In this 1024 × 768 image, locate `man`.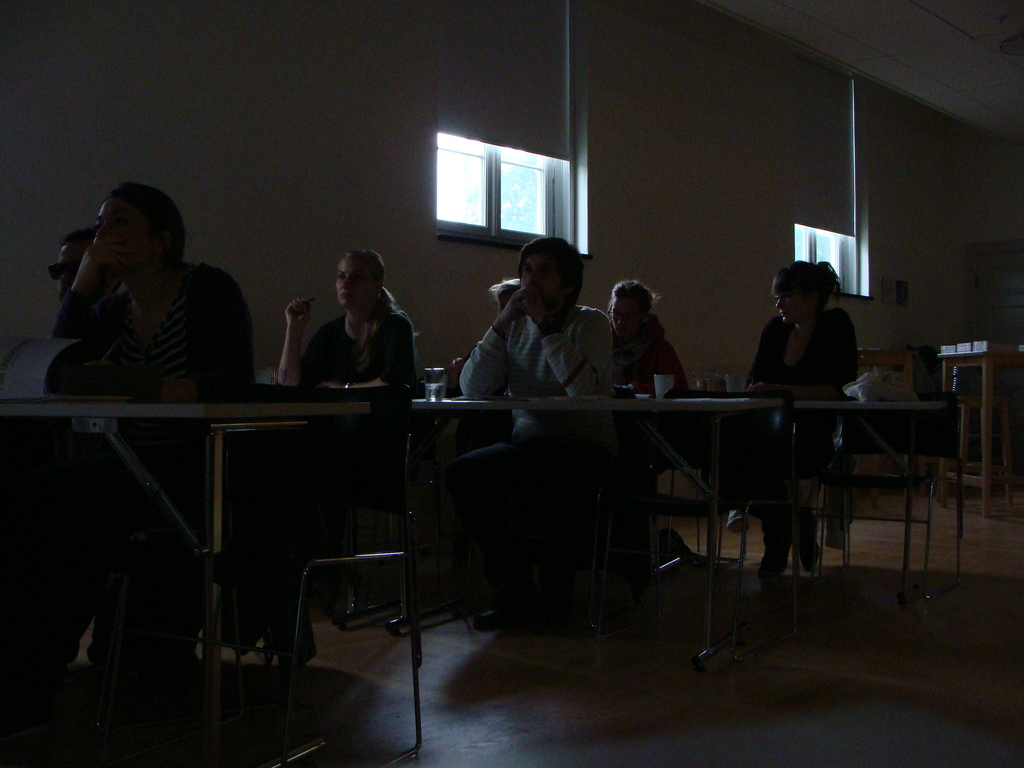
Bounding box: (x1=452, y1=237, x2=630, y2=627).
